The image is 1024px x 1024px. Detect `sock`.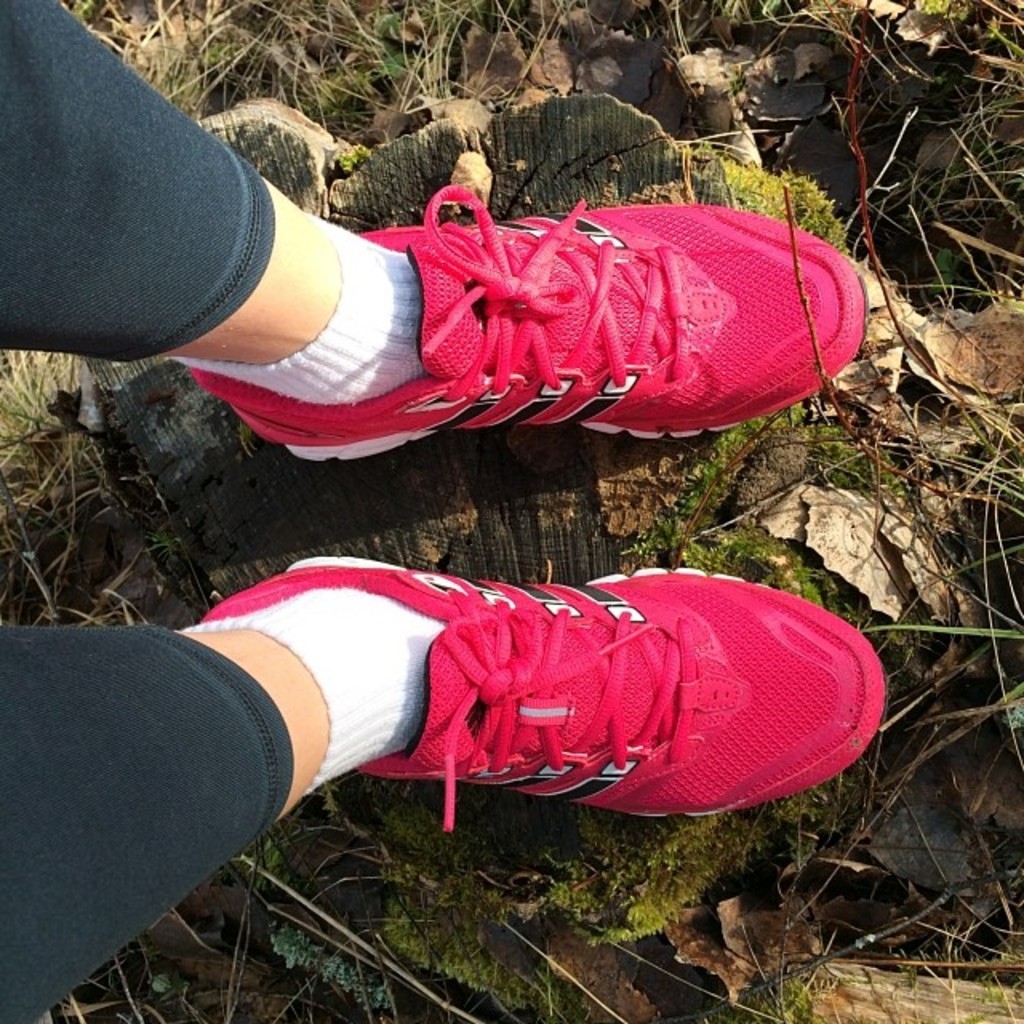
Detection: BBox(170, 218, 434, 405).
